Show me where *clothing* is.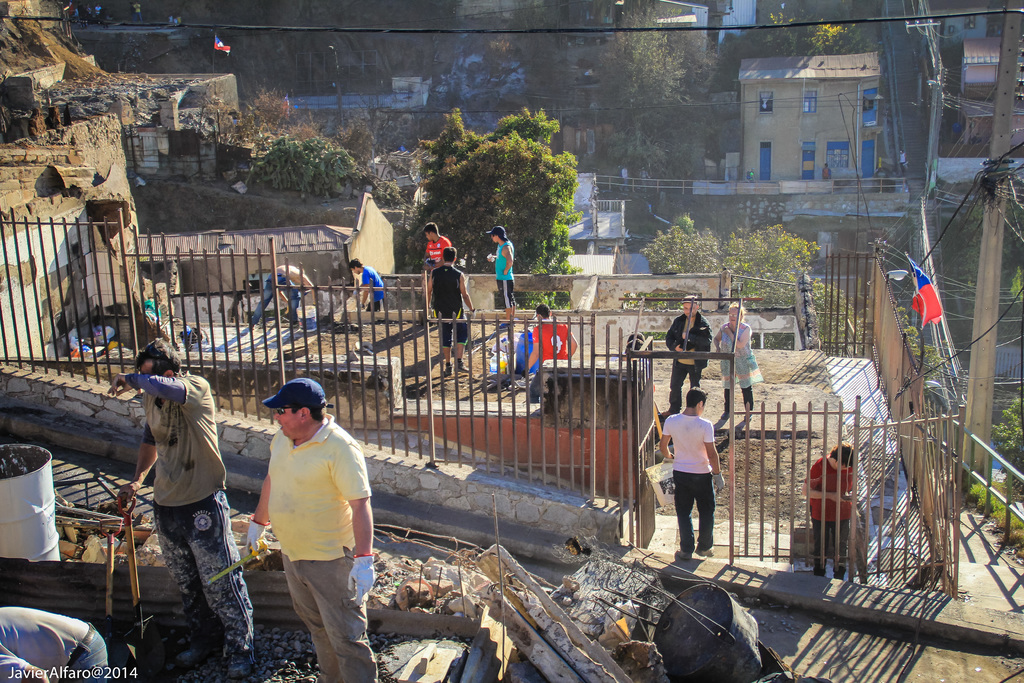
*clothing* is at crop(675, 473, 711, 555).
